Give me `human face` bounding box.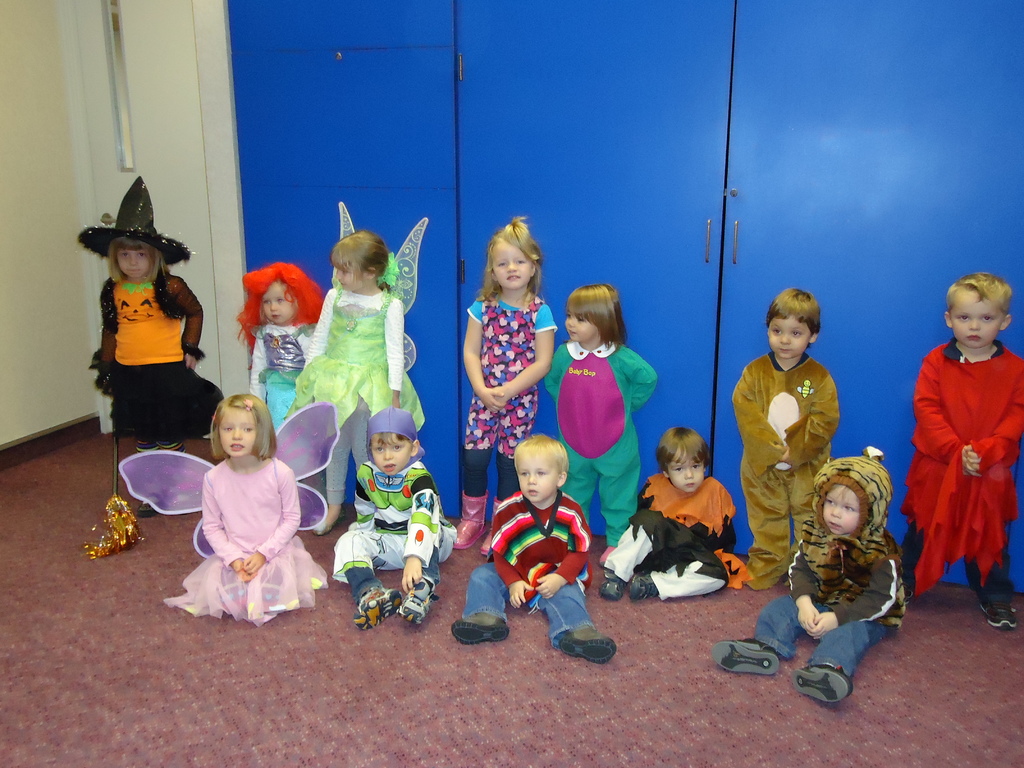
bbox(769, 319, 817, 358).
